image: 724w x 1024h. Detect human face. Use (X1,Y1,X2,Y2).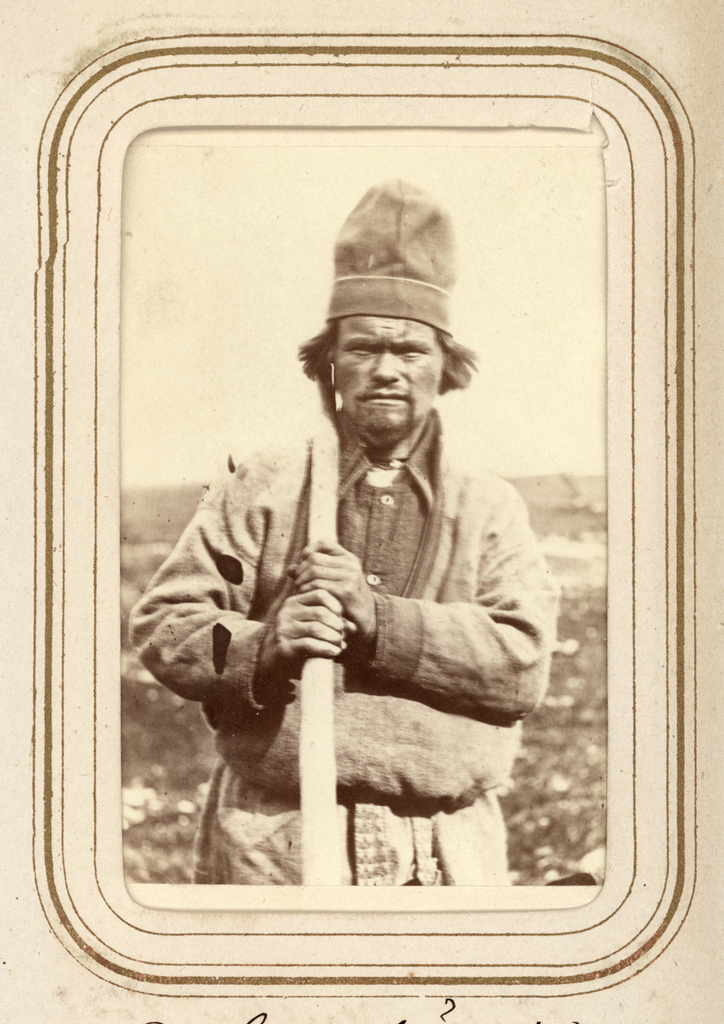
(334,311,443,443).
